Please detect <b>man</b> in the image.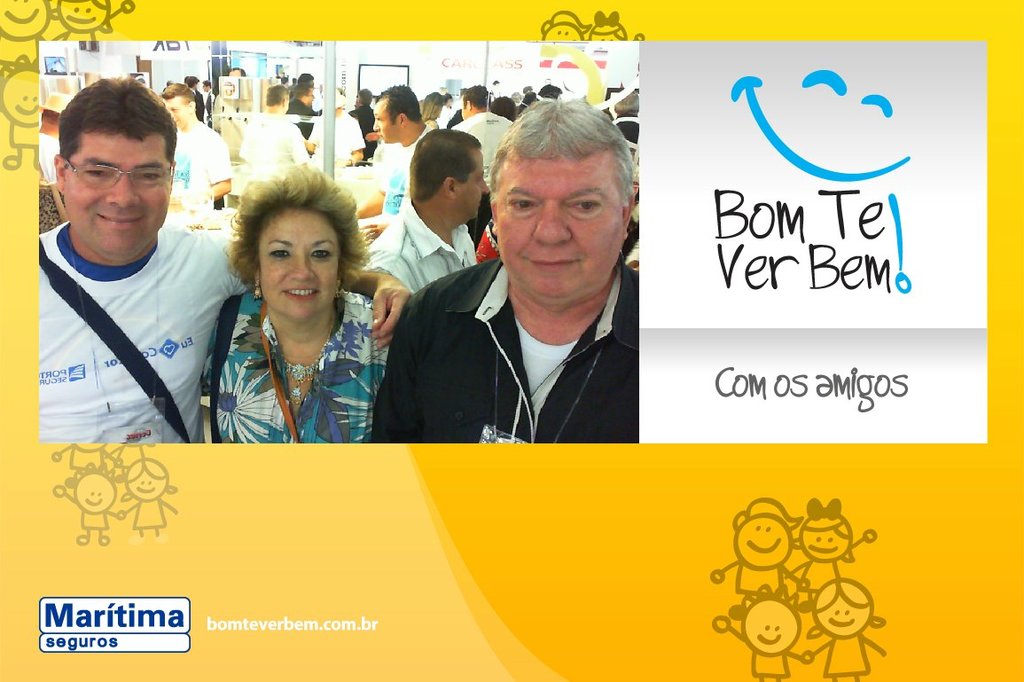
160,83,235,218.
